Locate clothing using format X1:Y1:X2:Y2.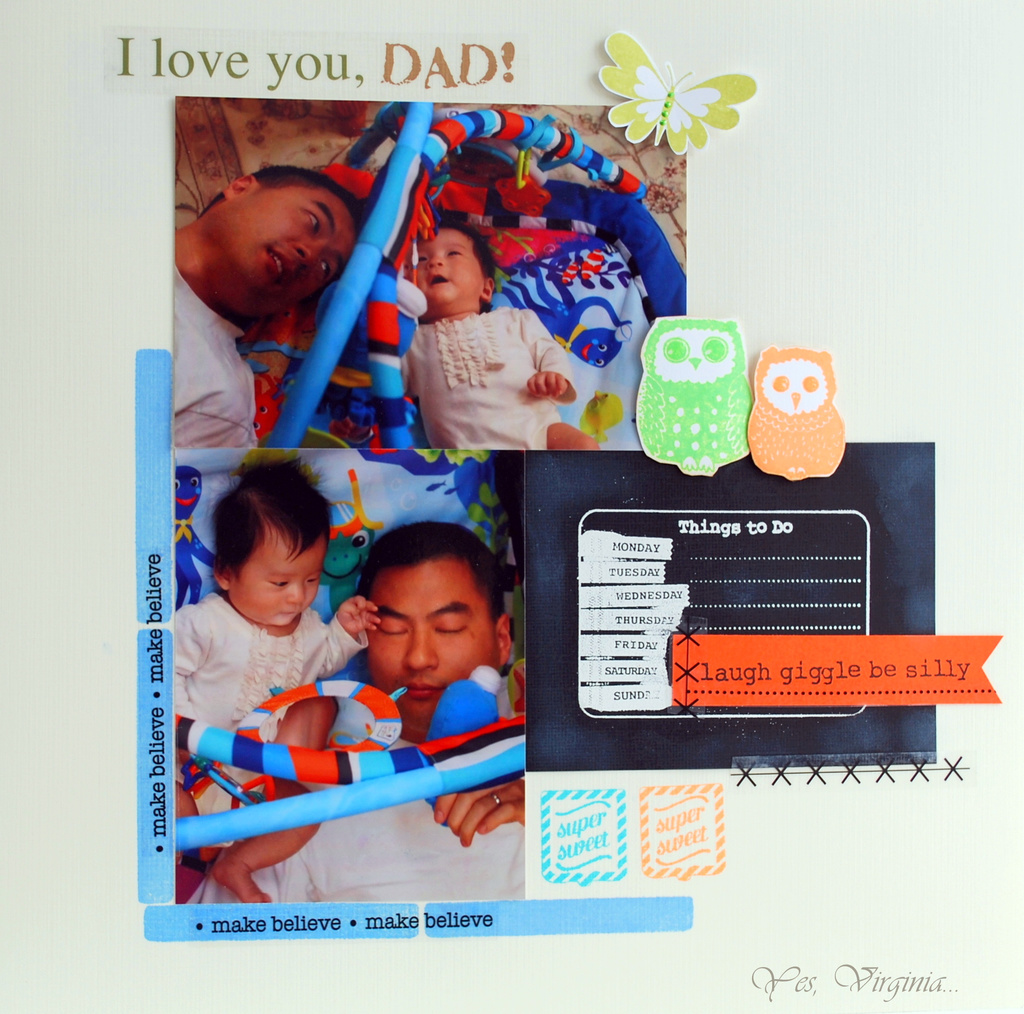
187:746:511:907.
